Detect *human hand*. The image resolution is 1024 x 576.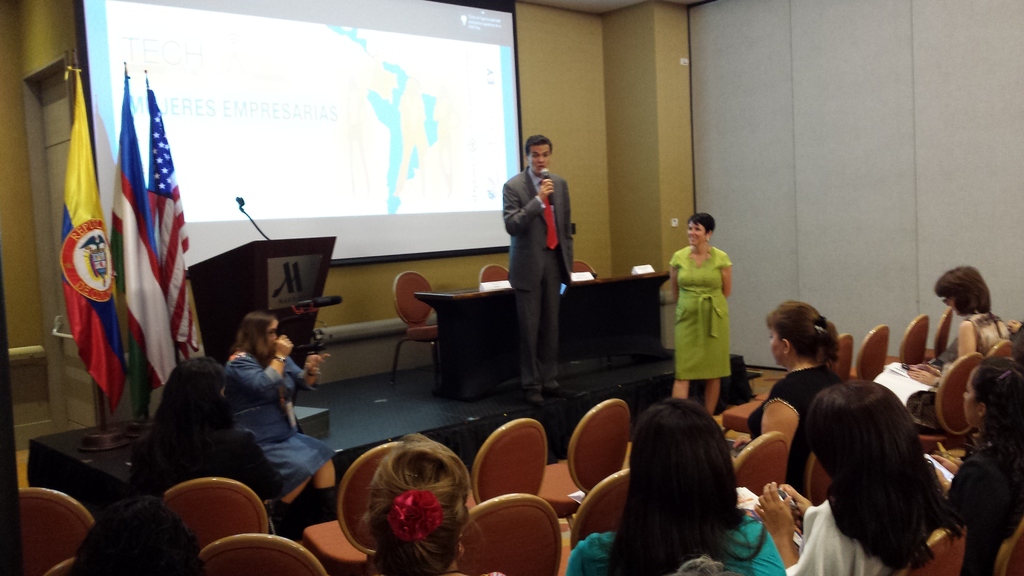
rect(915, 362, 941, 374).
